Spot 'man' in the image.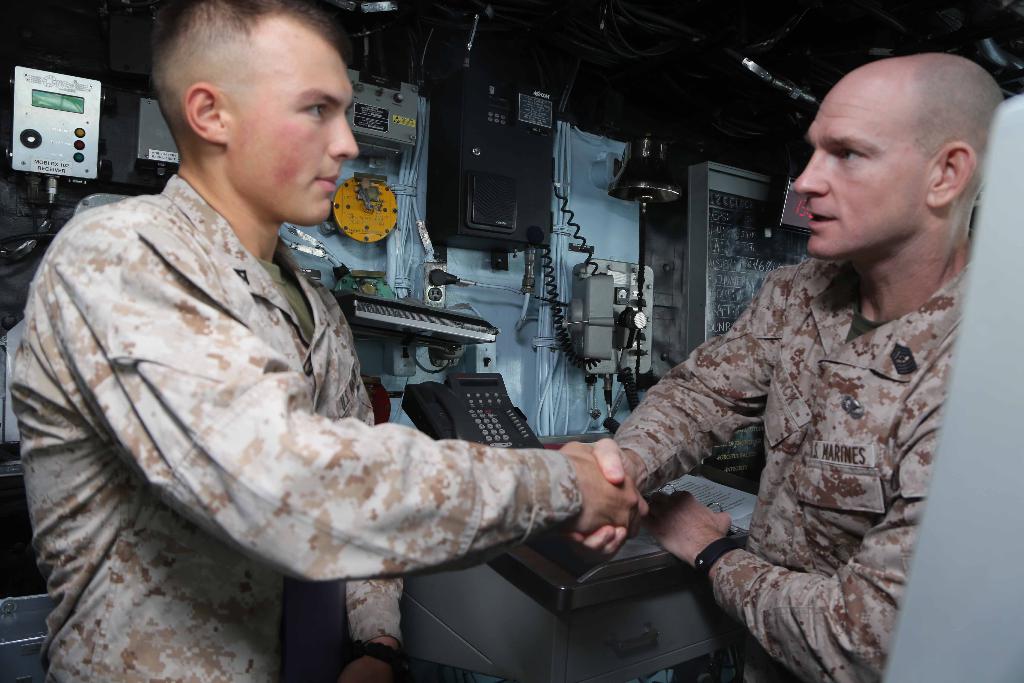
'man' found at x1=599 y1=54 x2=997 y2=674.
